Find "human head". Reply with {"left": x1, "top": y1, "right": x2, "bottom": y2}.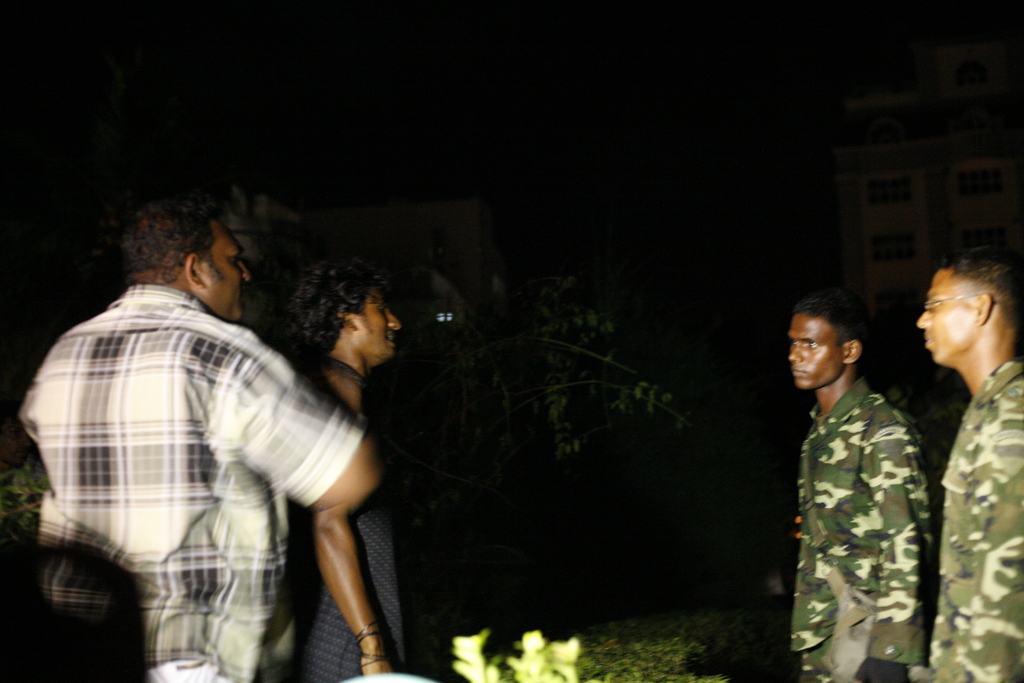
{"left": 120, "top": 199, "right": 252, "bottom": 320}.
